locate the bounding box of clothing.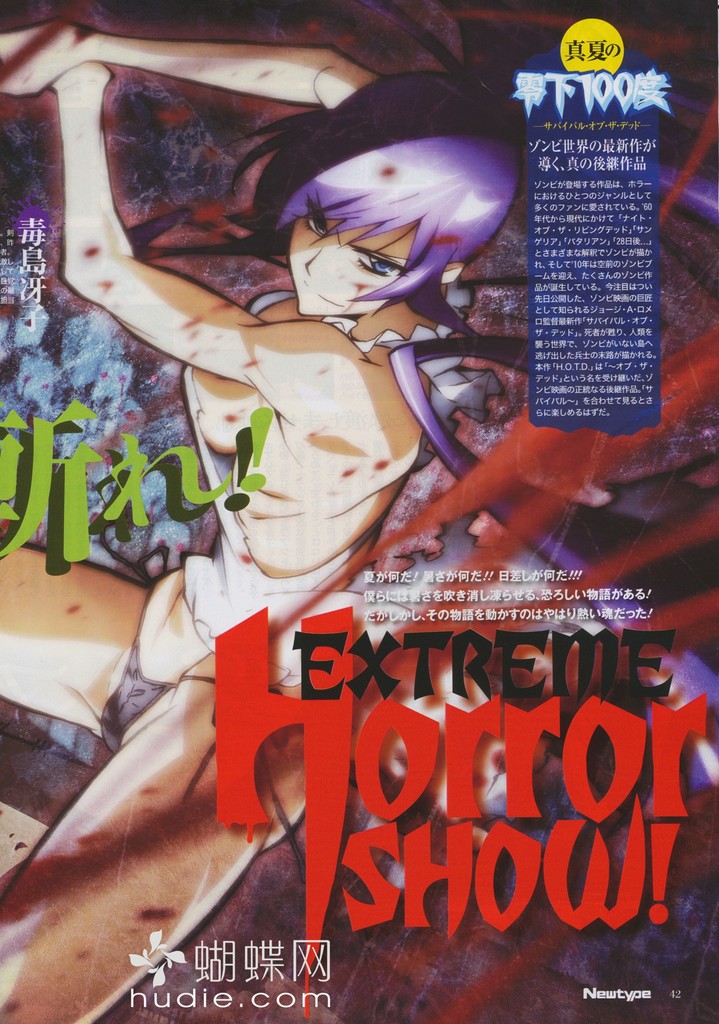
Bounding box: bbox=(179, 286, 411, 684).
